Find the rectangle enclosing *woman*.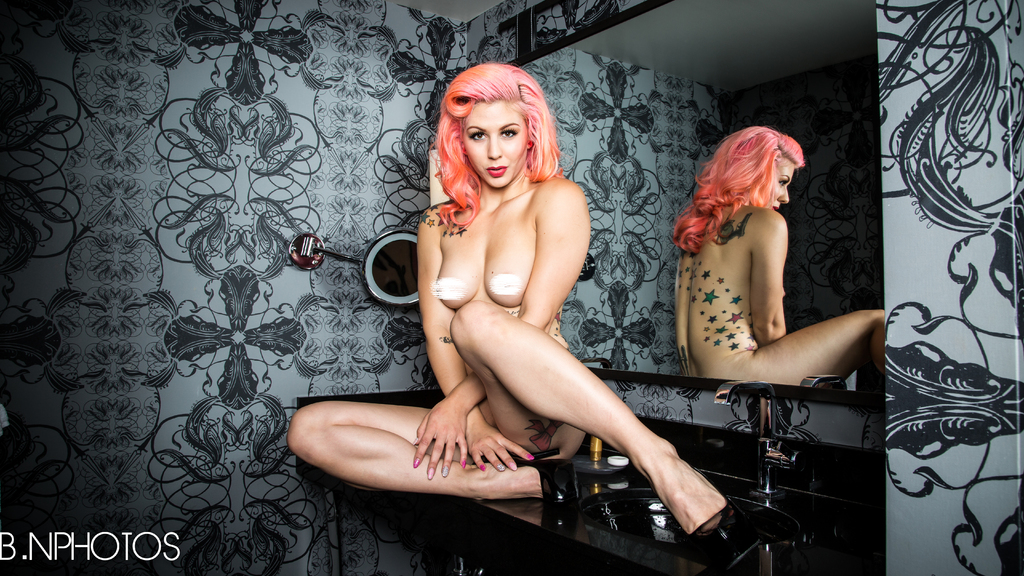
bbox=(287, 61, 758, 566).
